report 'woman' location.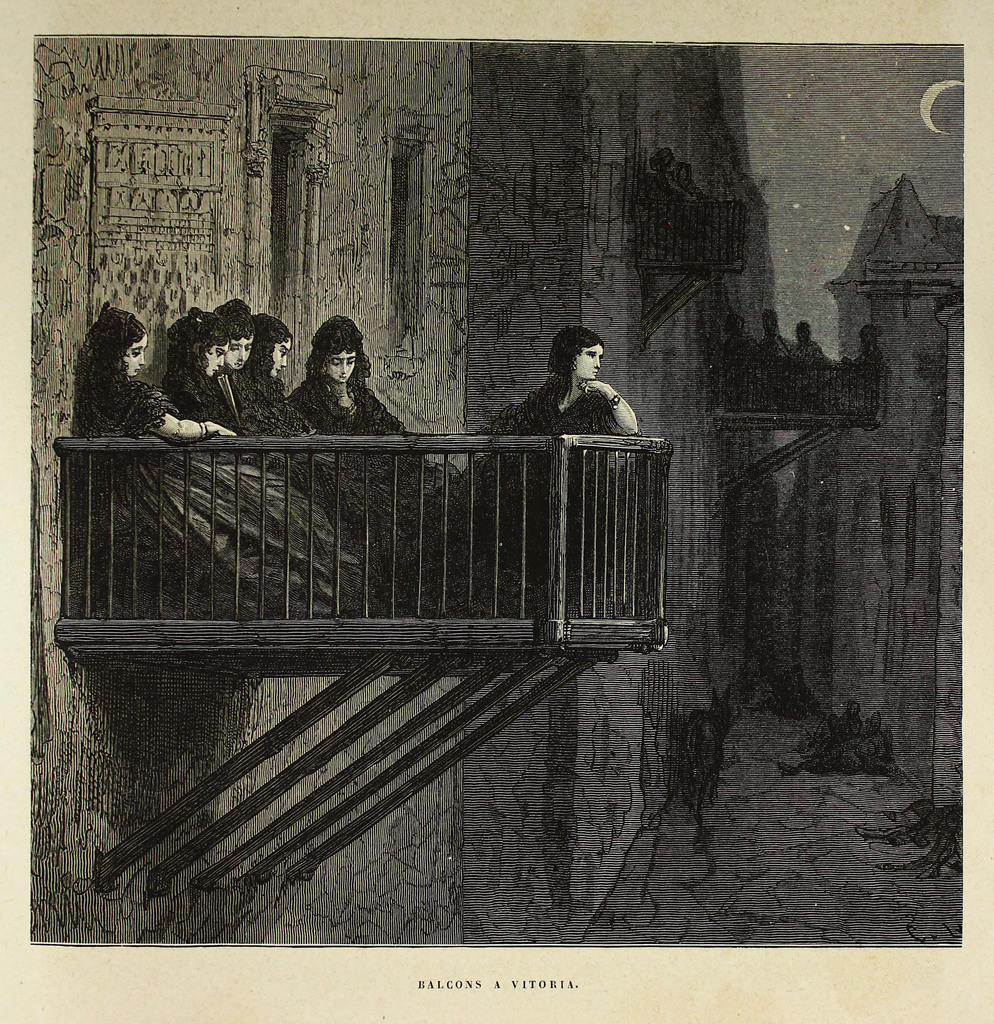
Report: select_region(232, 314, 437, 610).
